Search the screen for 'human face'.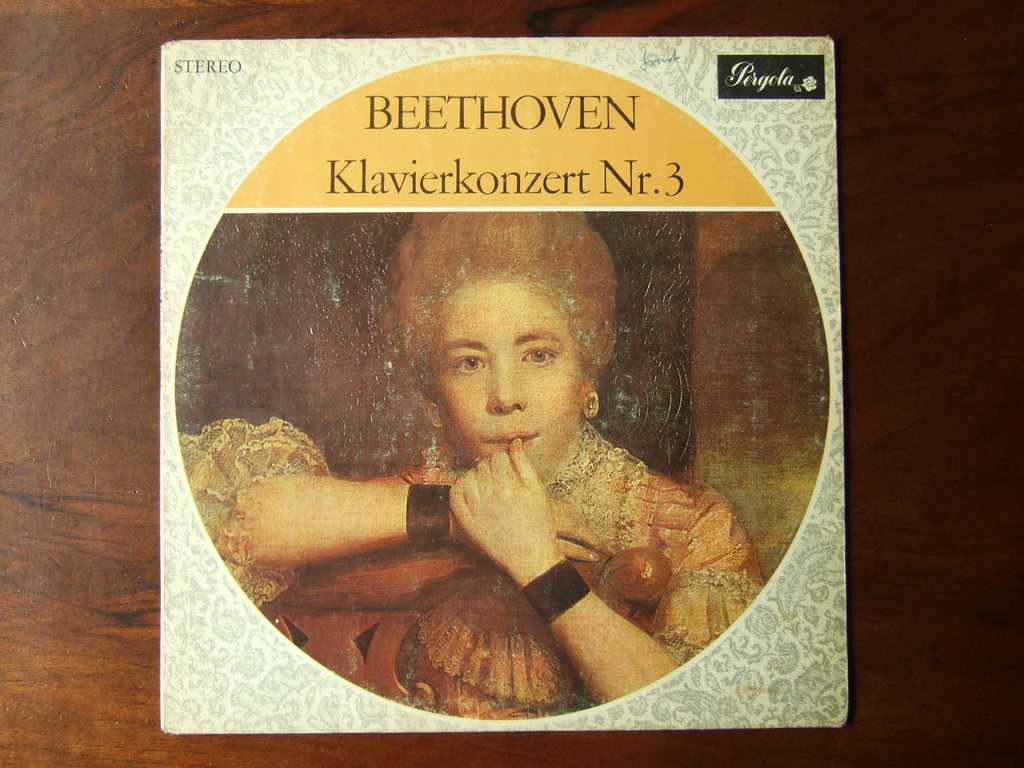
Found at <bbox>435, 282, 586, 477</bbox>.
